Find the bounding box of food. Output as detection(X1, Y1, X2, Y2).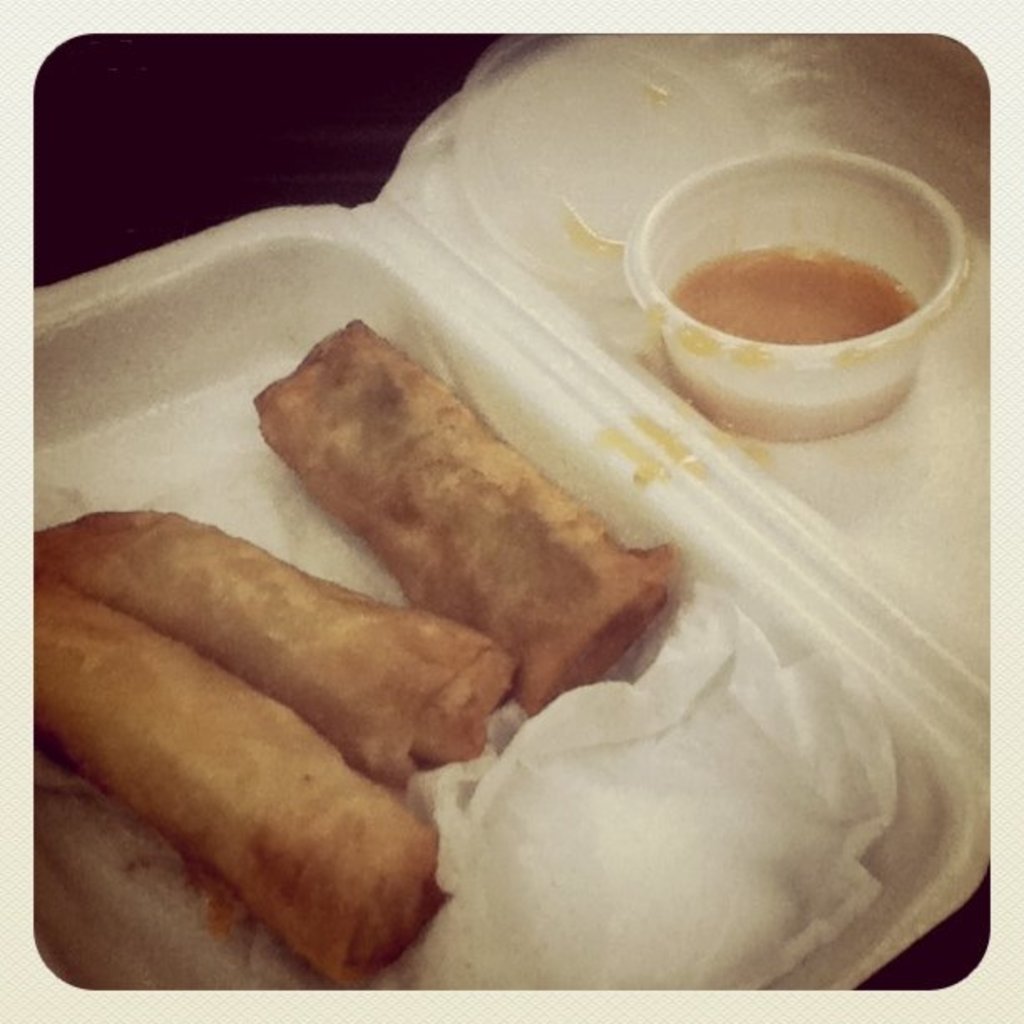
detection(35, 581, 450, 991).
